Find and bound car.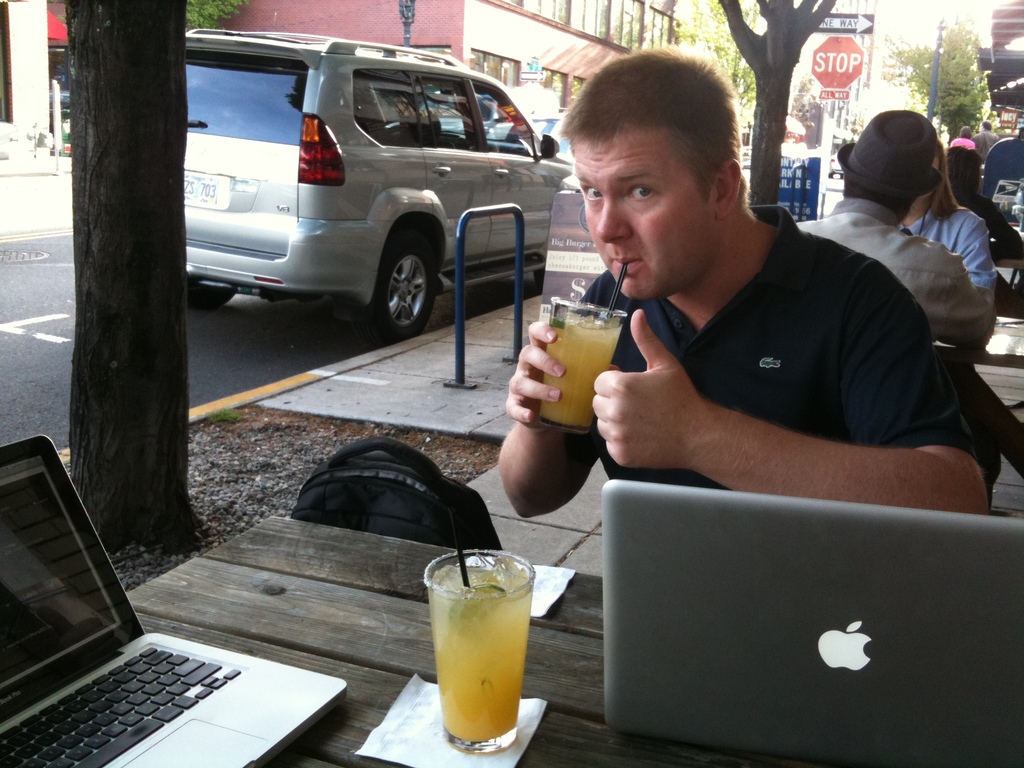
Bound: select_region(186, 26, 577, 342).
